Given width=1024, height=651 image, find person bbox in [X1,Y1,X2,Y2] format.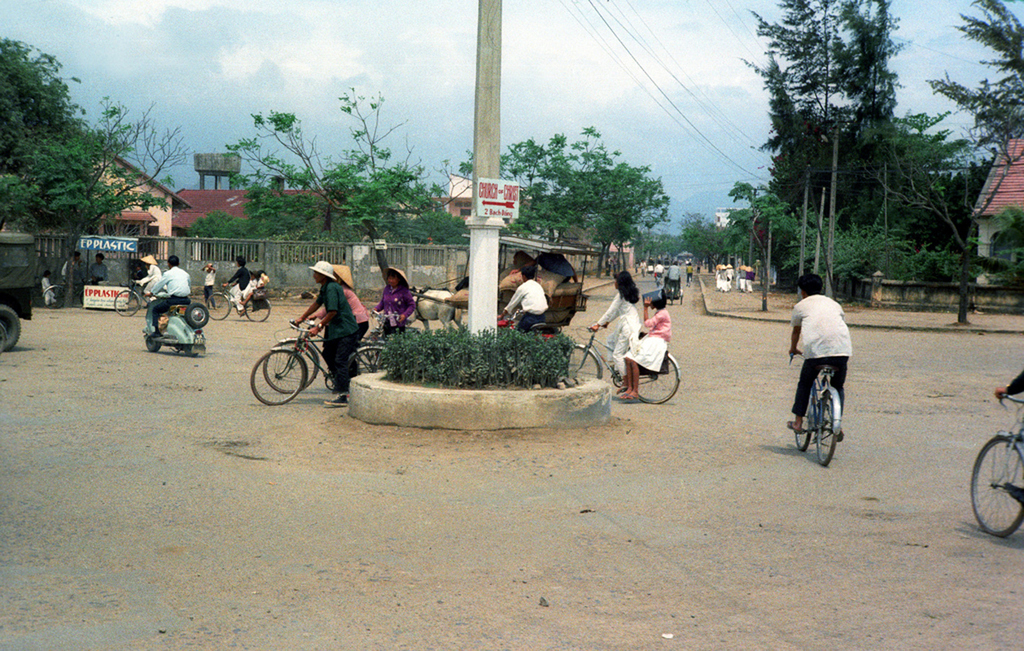
[619,290,672,400].
